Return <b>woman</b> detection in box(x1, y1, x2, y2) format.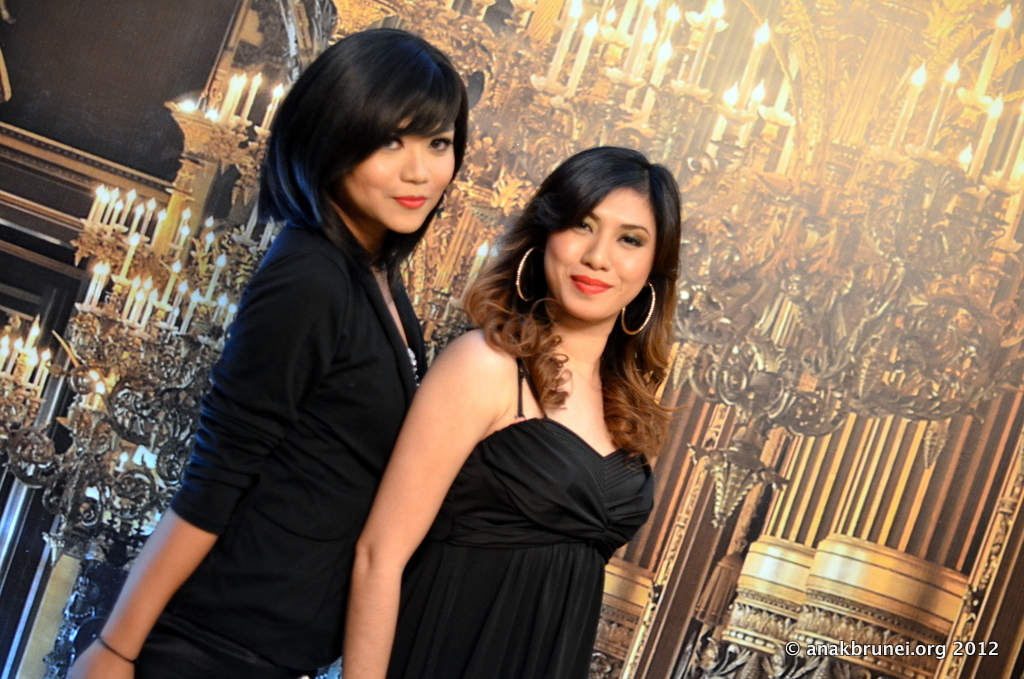
box(336, 138, 688, 678).
